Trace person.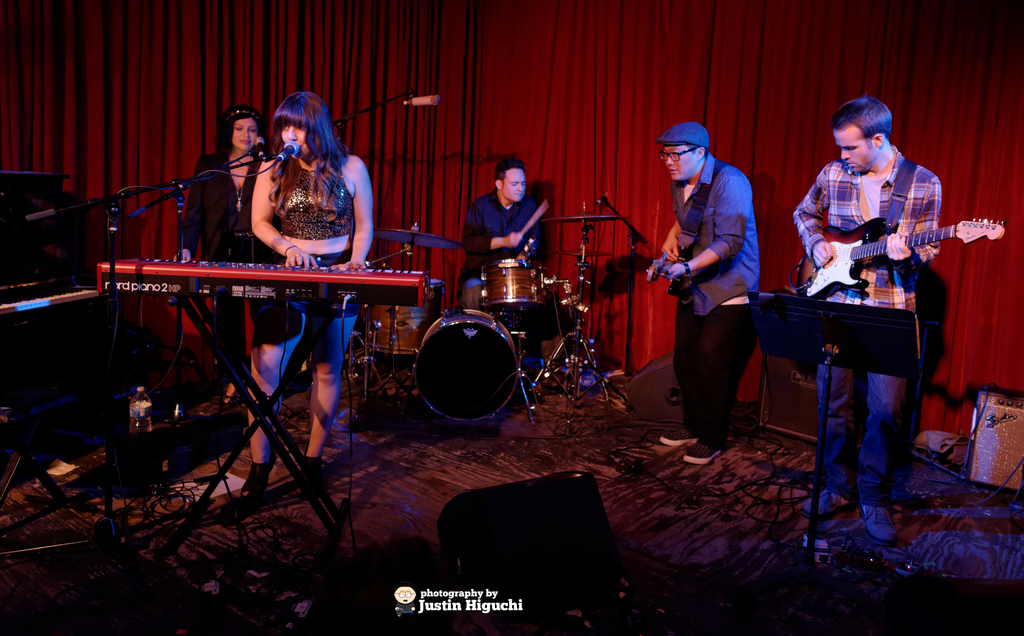
Traced to detection(793, 99, 942, 541).
